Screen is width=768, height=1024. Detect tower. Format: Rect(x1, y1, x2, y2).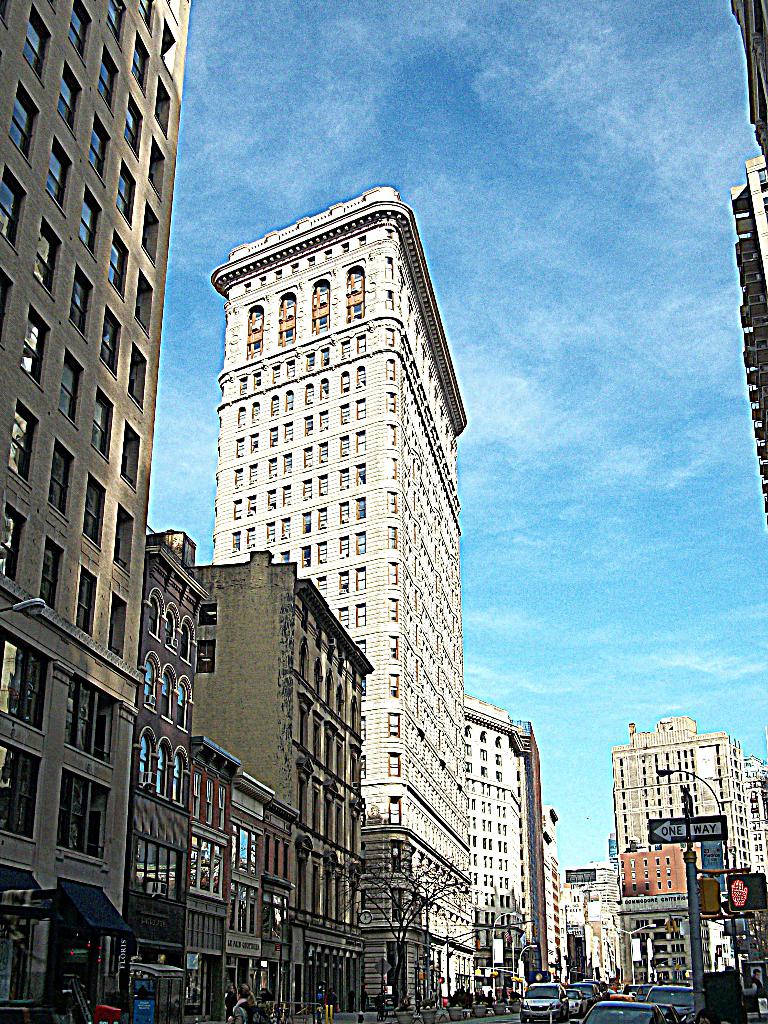
Rect(461, 694, 547, 986).
